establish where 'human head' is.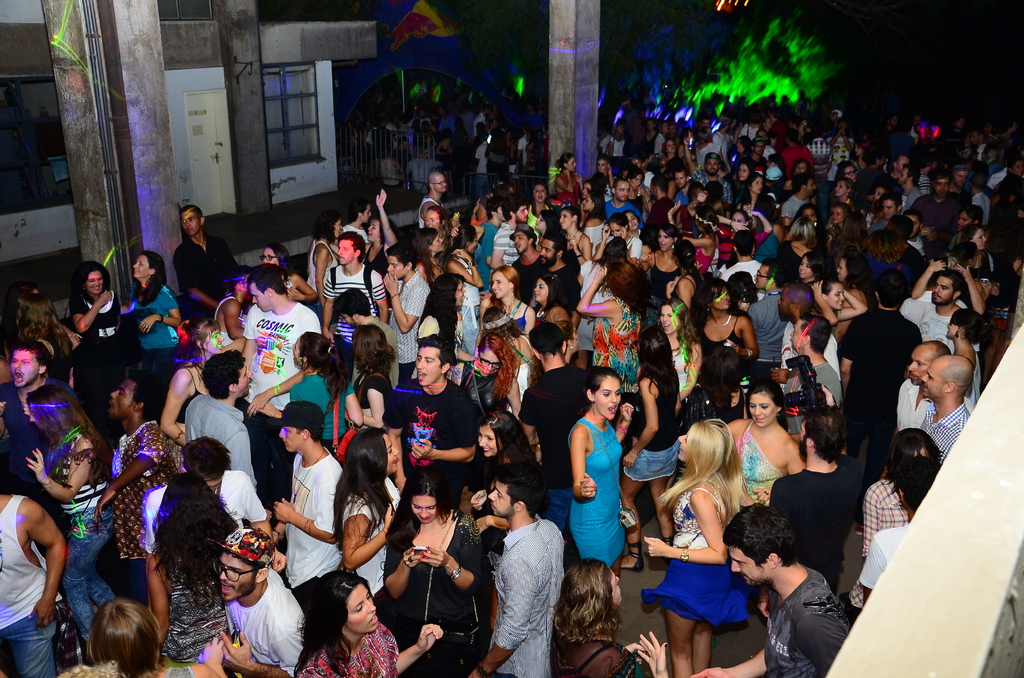
Established at rect(799, 204, 817, 224).
